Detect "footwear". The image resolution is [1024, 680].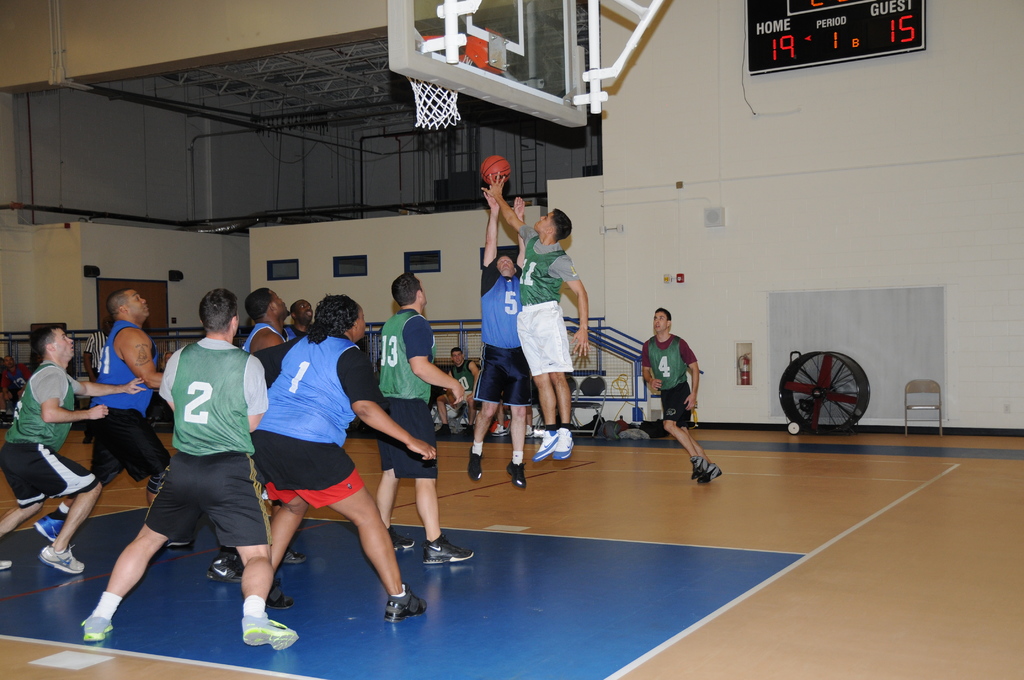
533 429 558 462.
